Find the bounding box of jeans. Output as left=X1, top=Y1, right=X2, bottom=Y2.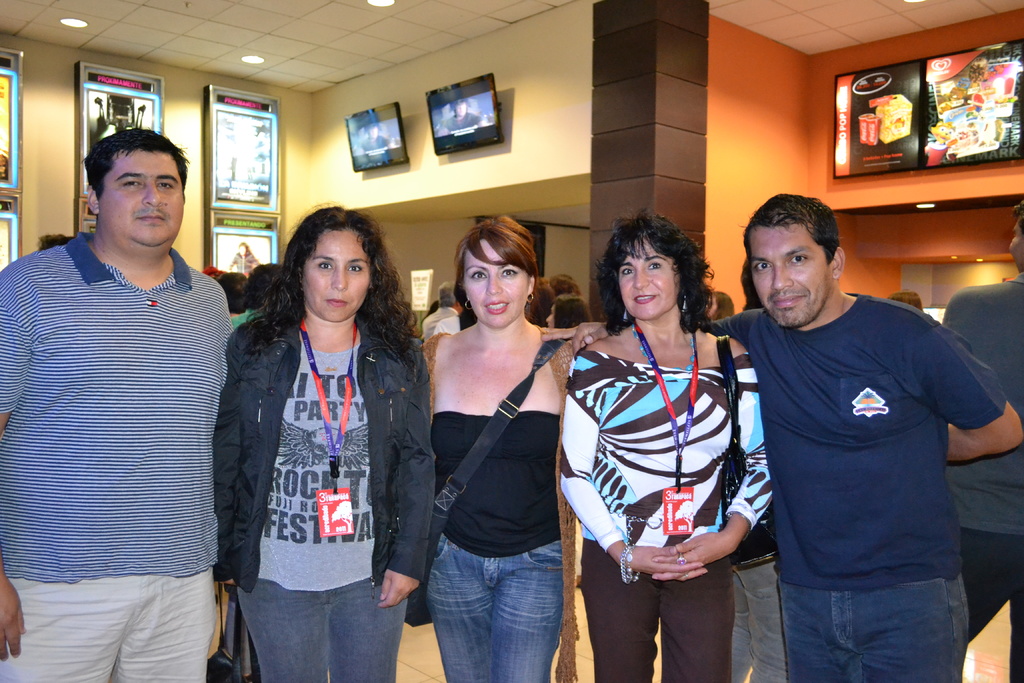
left=236, top=577, right=405, bottom=682.
